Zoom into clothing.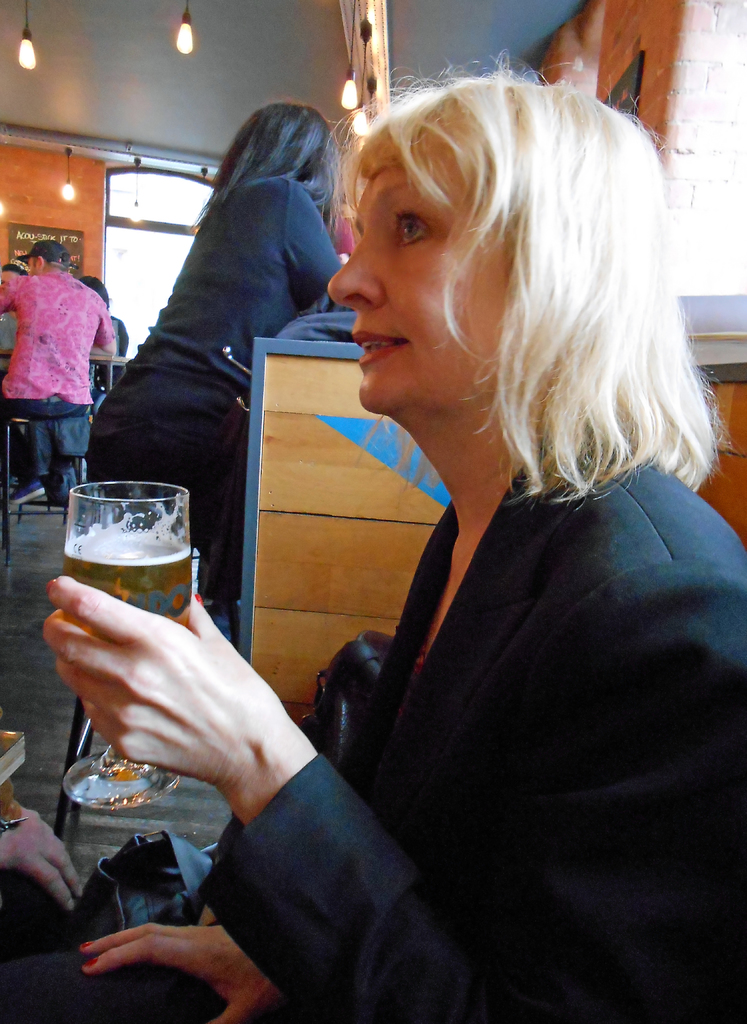
Zoom target: 86,157,345,629.
